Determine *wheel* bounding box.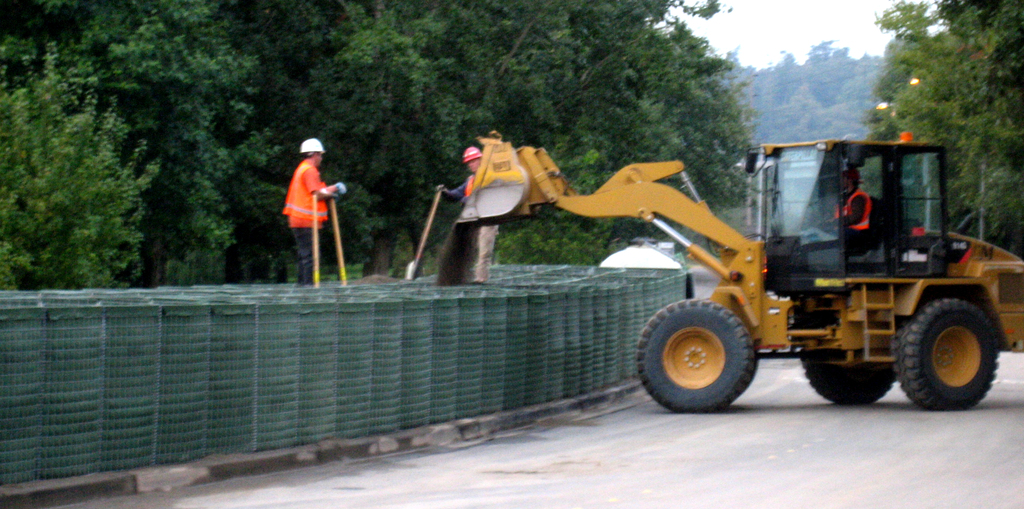
Determined: x1=803, y1=348, x2=892, y2=409.
